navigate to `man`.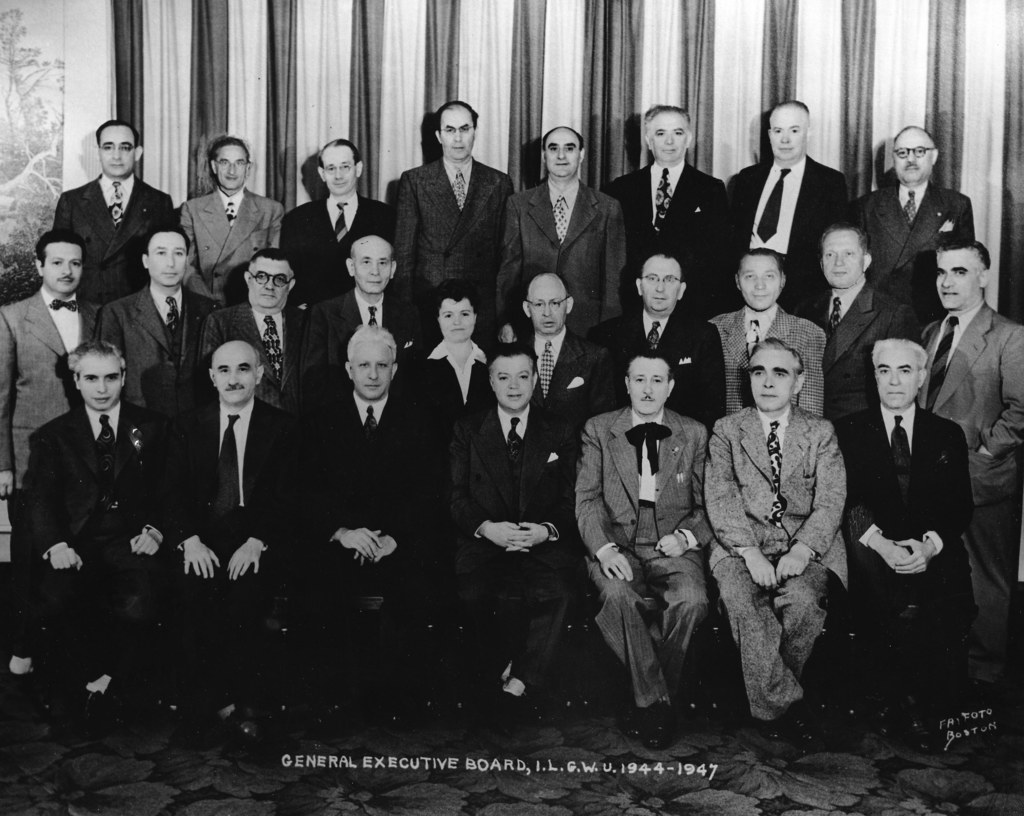
Navigation target: box(496, 120, 630, 338).
